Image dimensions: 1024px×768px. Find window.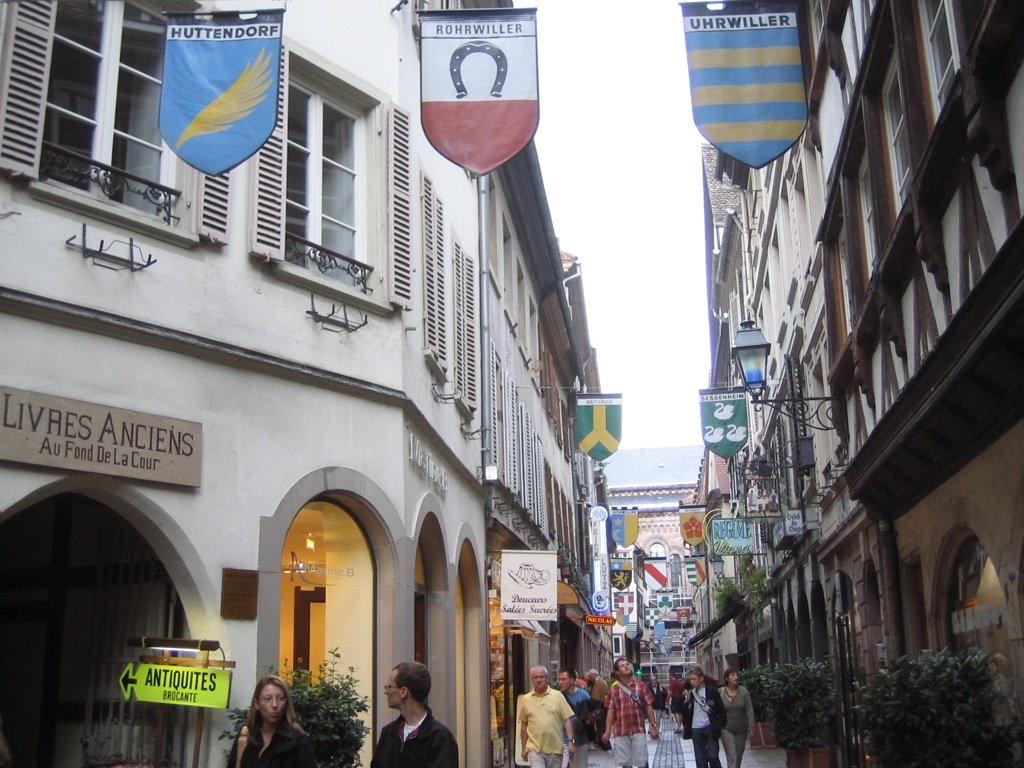
<box>252,37,417,317</box>.
